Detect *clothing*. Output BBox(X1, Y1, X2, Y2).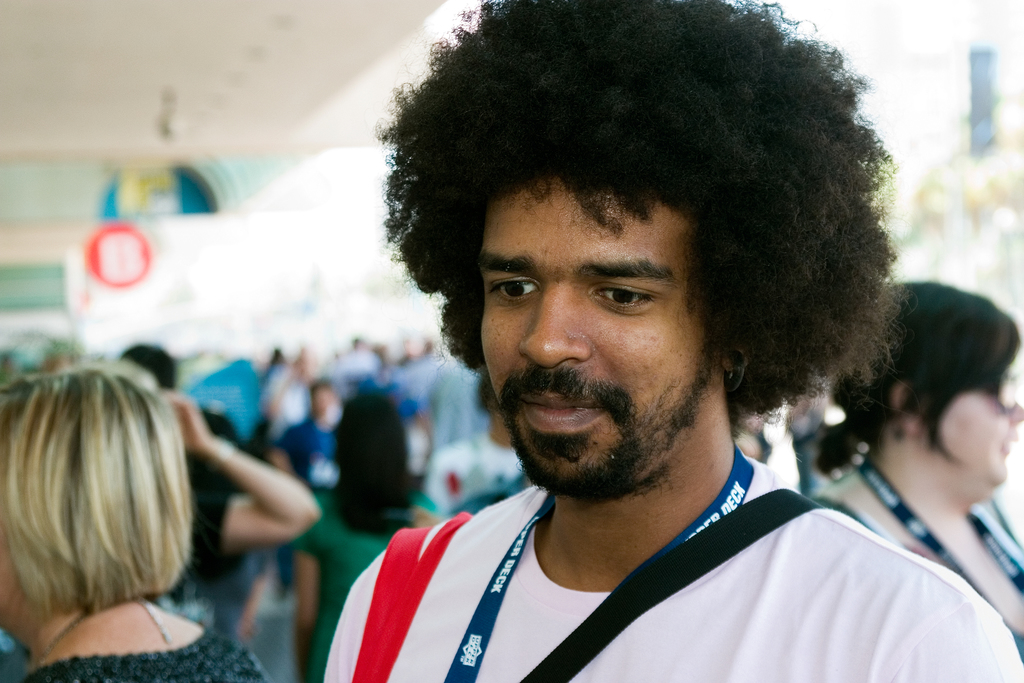
BBox(294, 488, 413, 682).
